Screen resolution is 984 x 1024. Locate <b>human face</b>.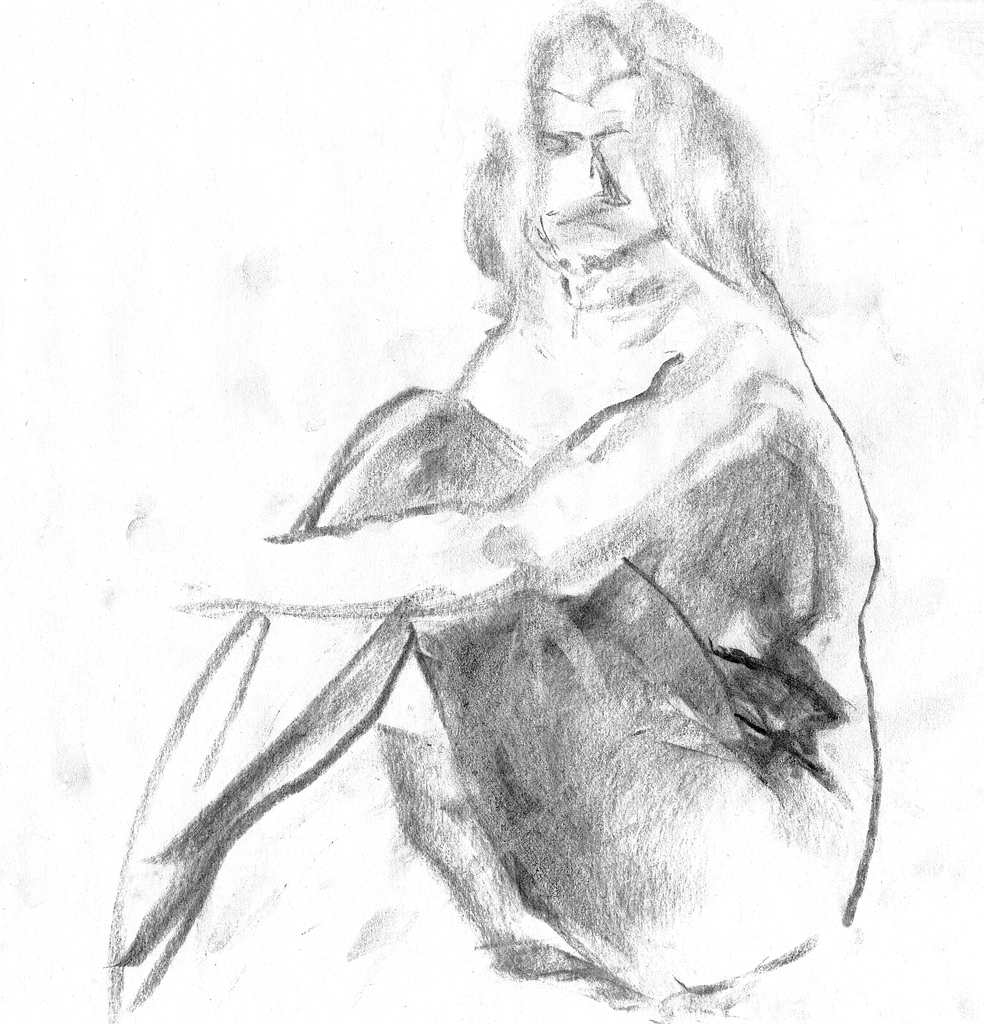
l=529, t=82, r=670, b=285.
